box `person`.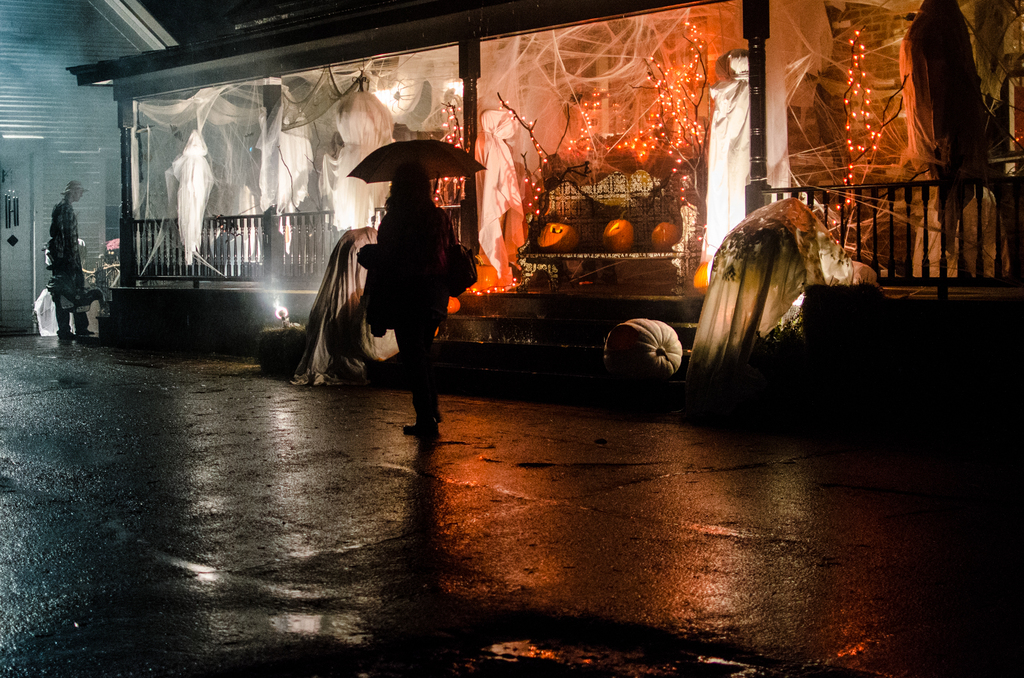
[44, 175, 92, 340].
